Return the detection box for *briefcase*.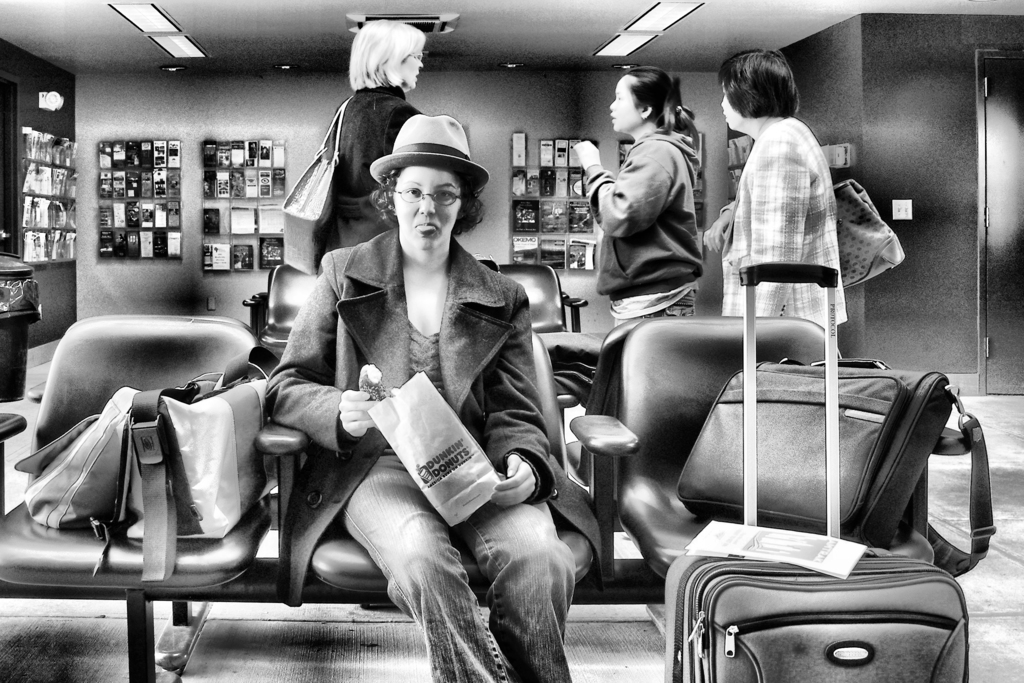
box(1, 366, 291, 591).
